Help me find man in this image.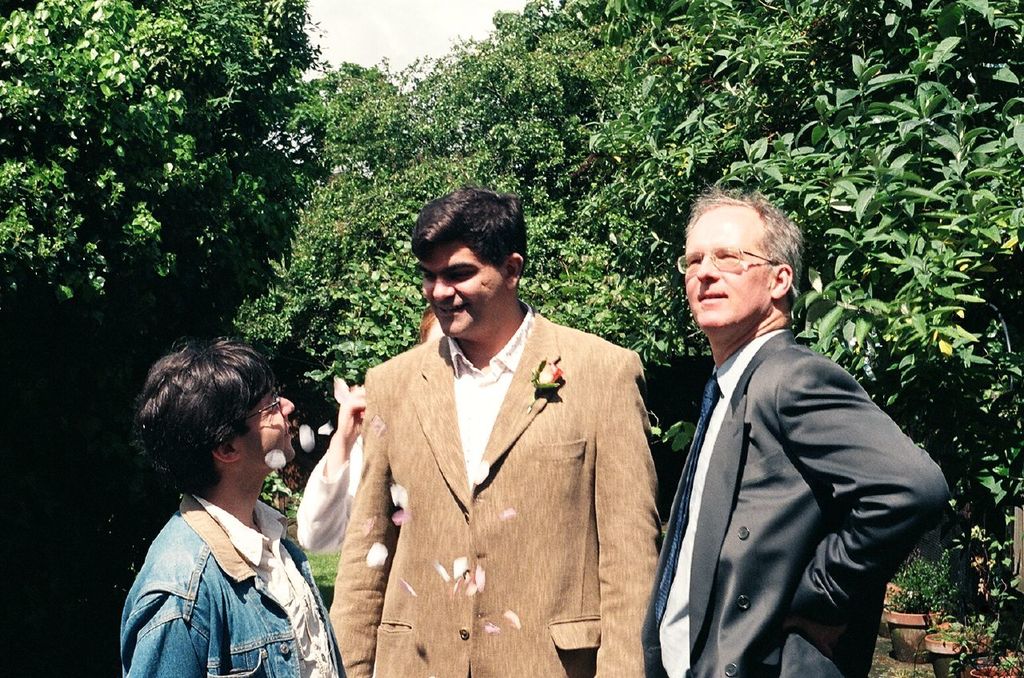
Found it: bbox=[652, 166, 953, 675].
